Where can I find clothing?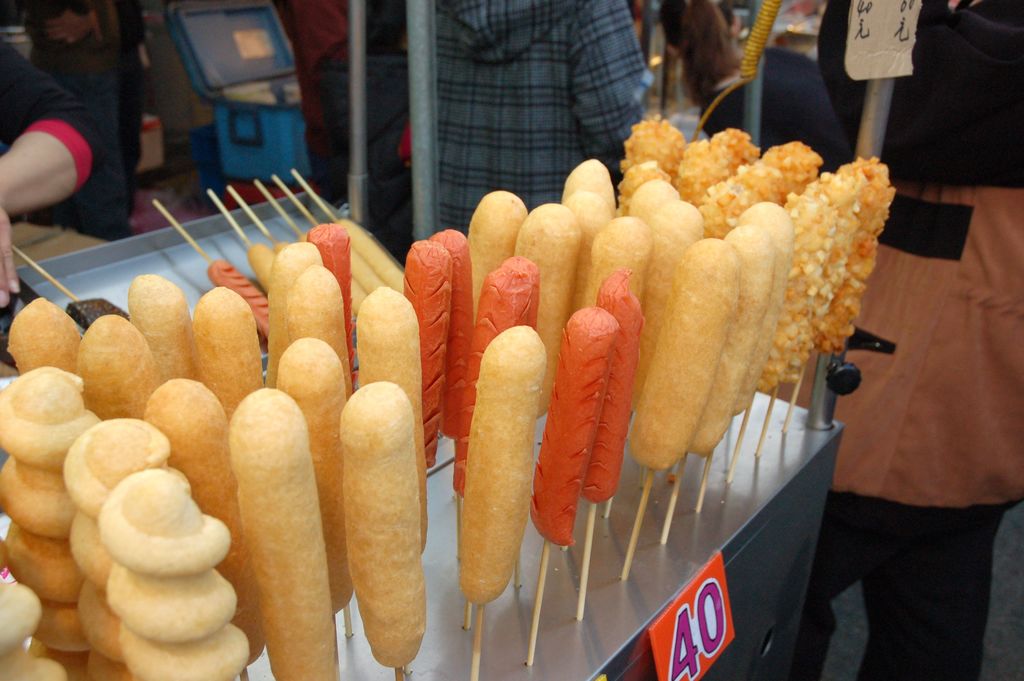
You can find it at crop(824, 0, 1023, 680).
